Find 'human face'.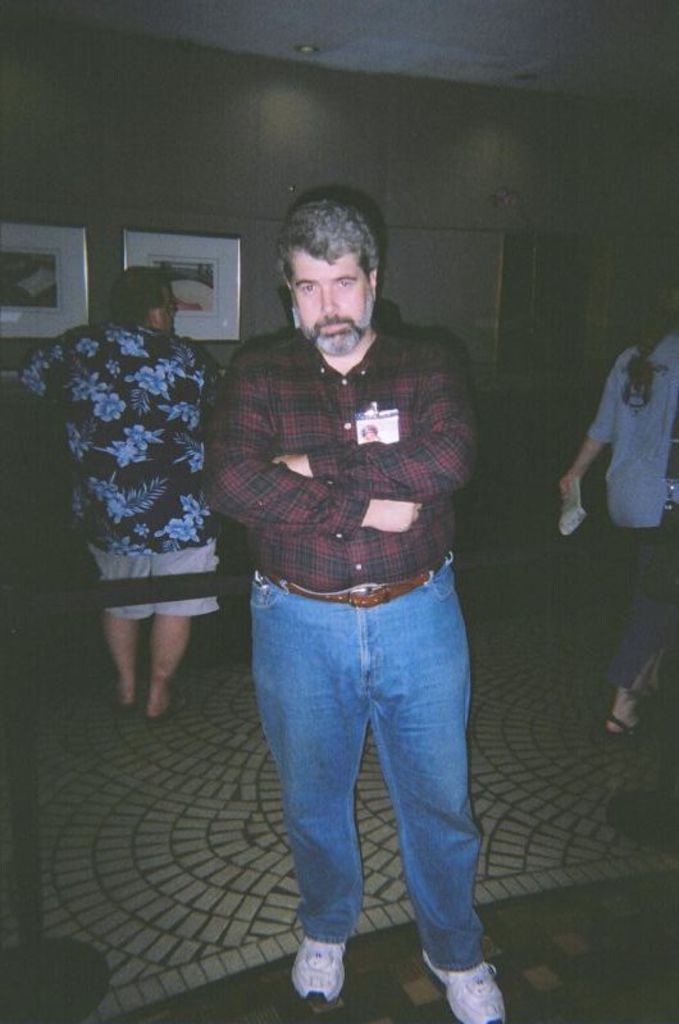
290:249:369:352.
